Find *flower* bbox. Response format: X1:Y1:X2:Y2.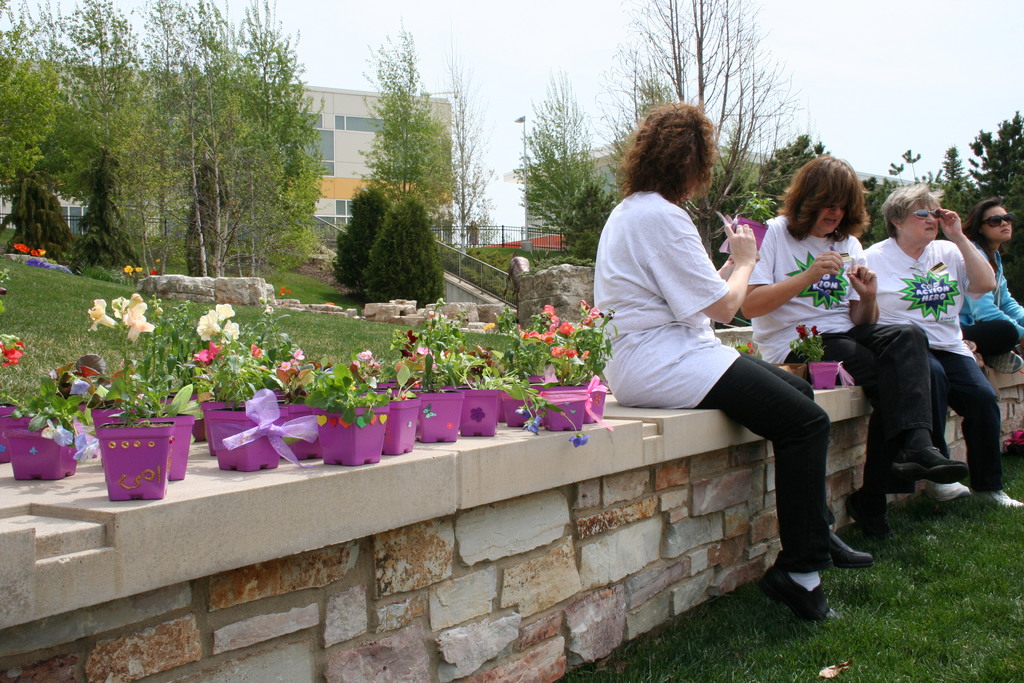
136:266:141:273.
